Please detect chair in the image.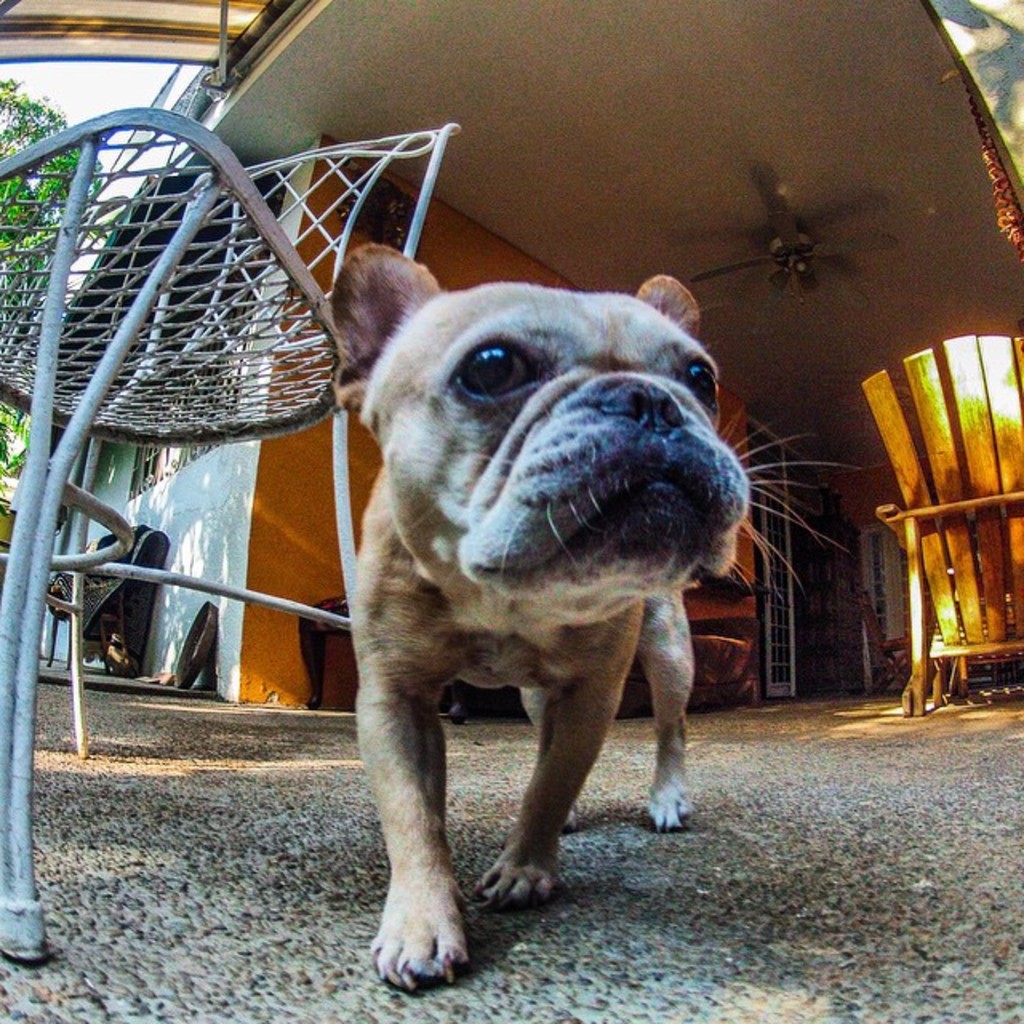
BBox(838, 342, 1018, 744).
